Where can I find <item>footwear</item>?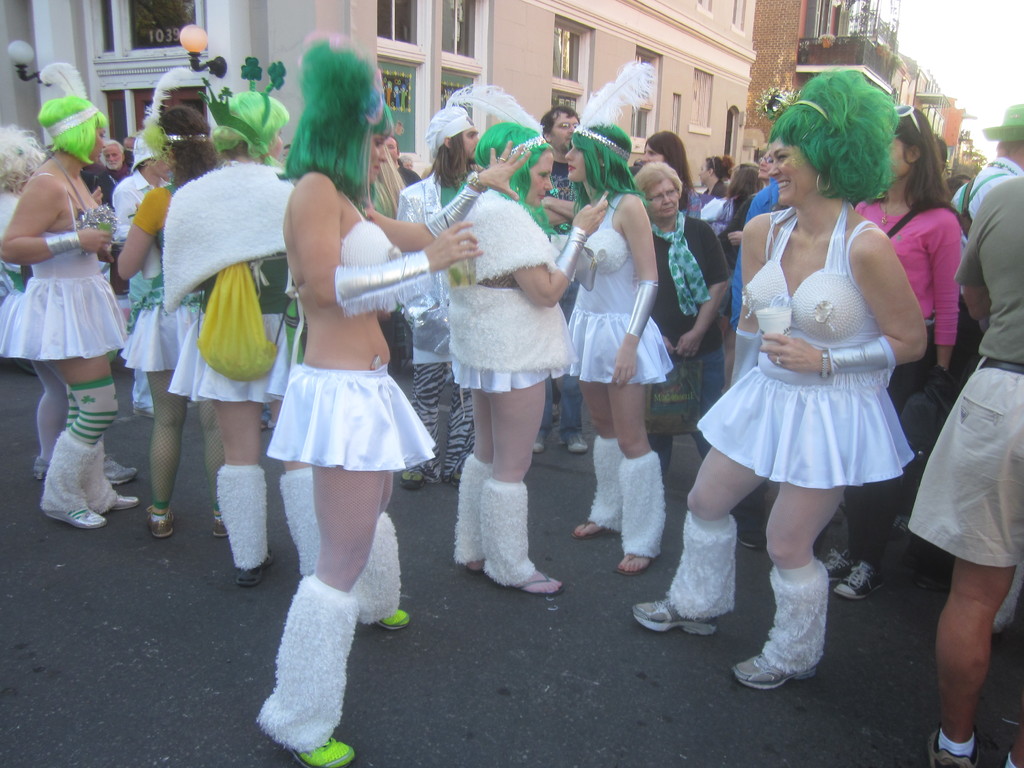
You can find it at {"x1": 927, "y1": 725, "x2": 981, "y2": 767}.
